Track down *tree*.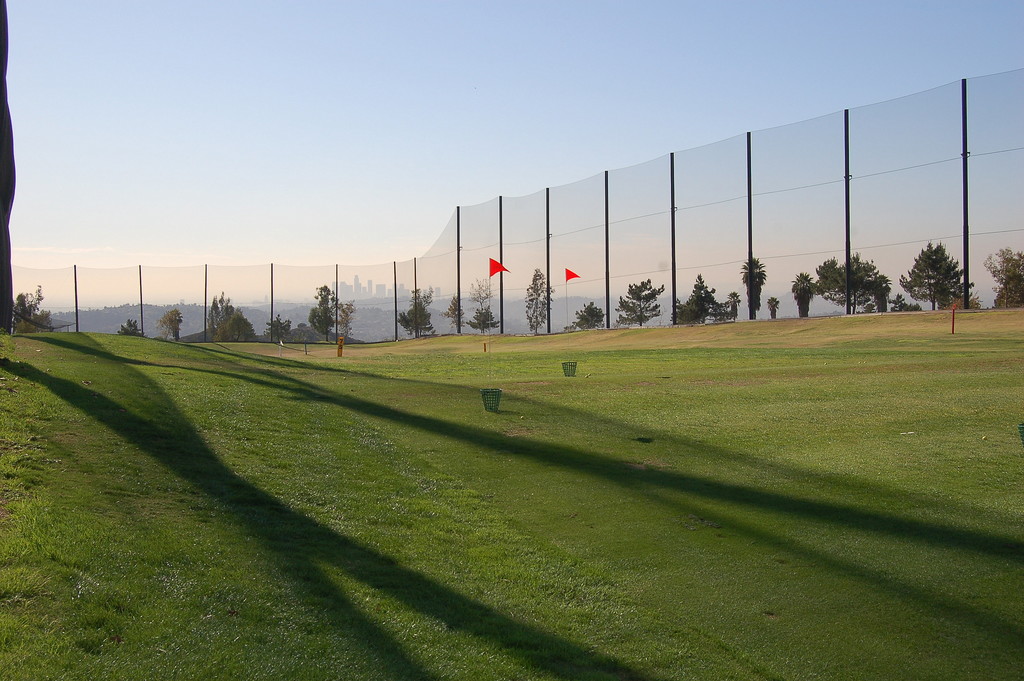
Tracked to (x1=612, y1=277, x2=669, y2=325).
